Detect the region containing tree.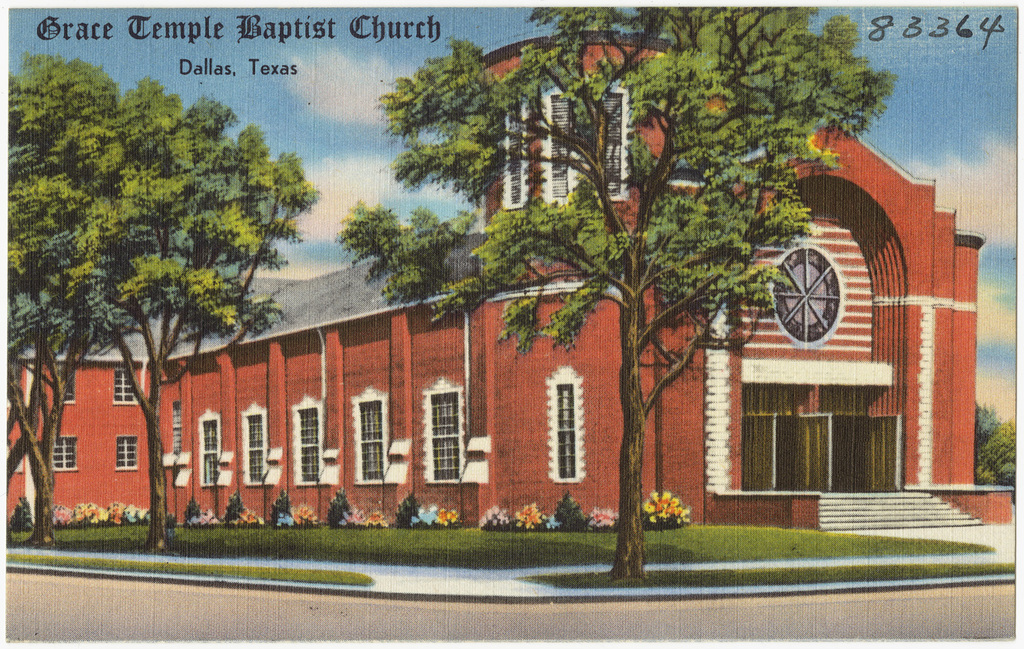
[7,147,173,487].
